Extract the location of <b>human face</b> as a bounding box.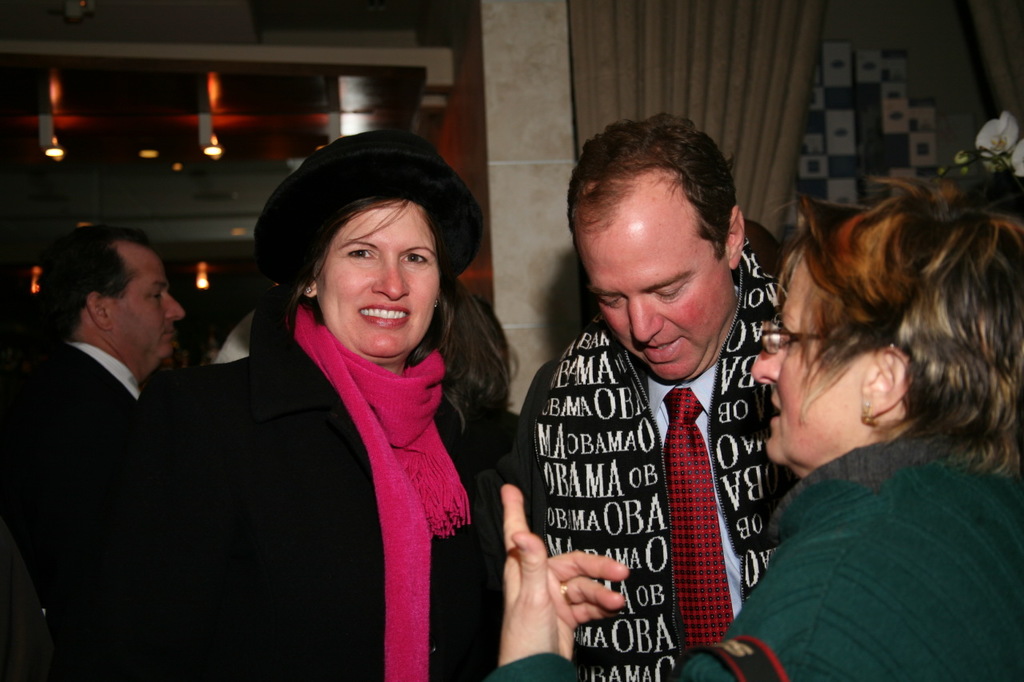
bbox(753, 265, 866, 462).
